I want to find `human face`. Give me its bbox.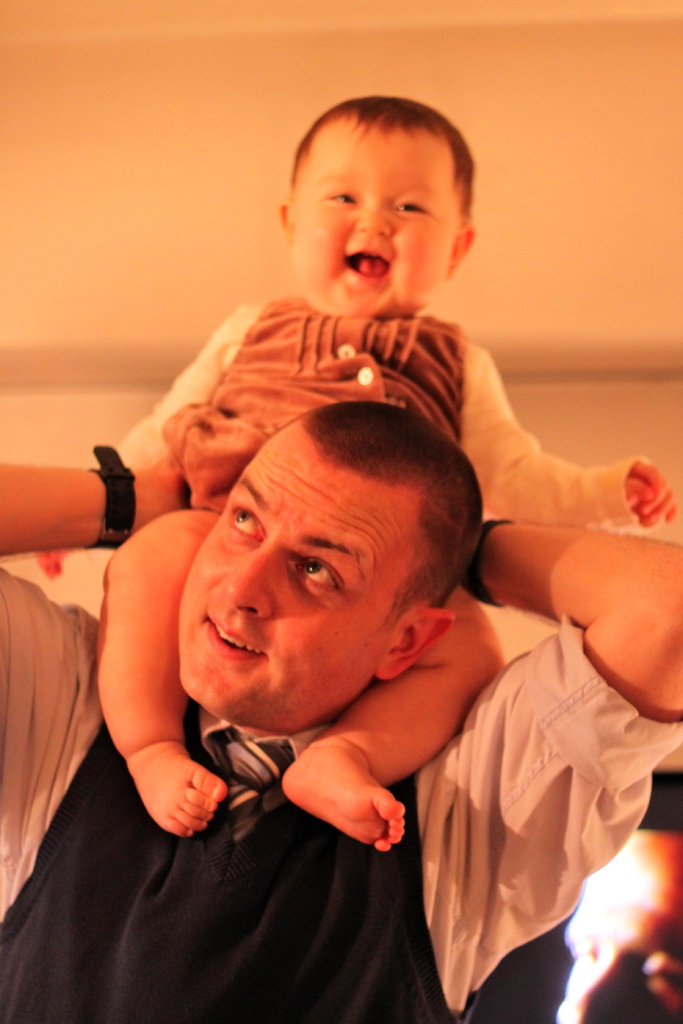
299,134,465,319.
